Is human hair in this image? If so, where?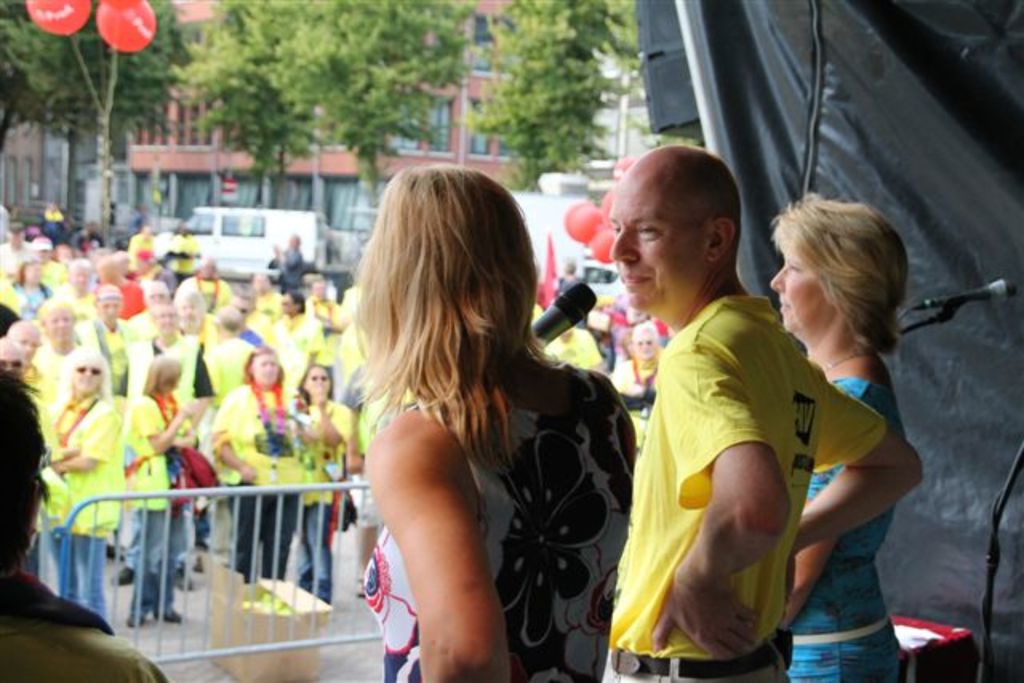
Yes, at {"x1": 771, "y1": 198, "x2": 914, "y2": 358}.
